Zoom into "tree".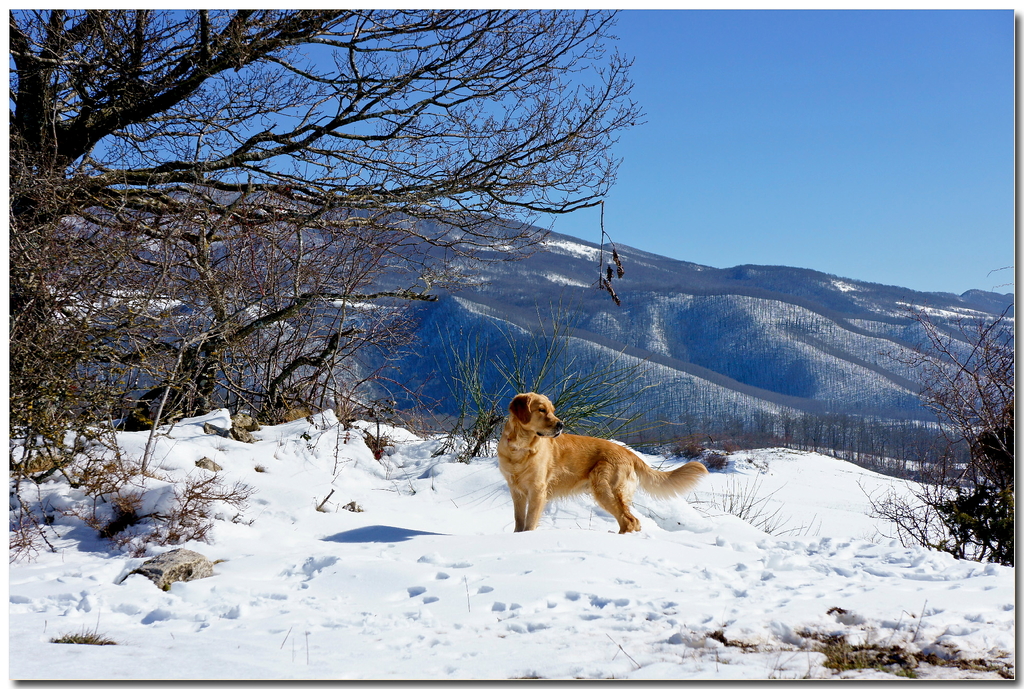
Zoom target: x1=8 y1=6 x2=648 y2=560.
